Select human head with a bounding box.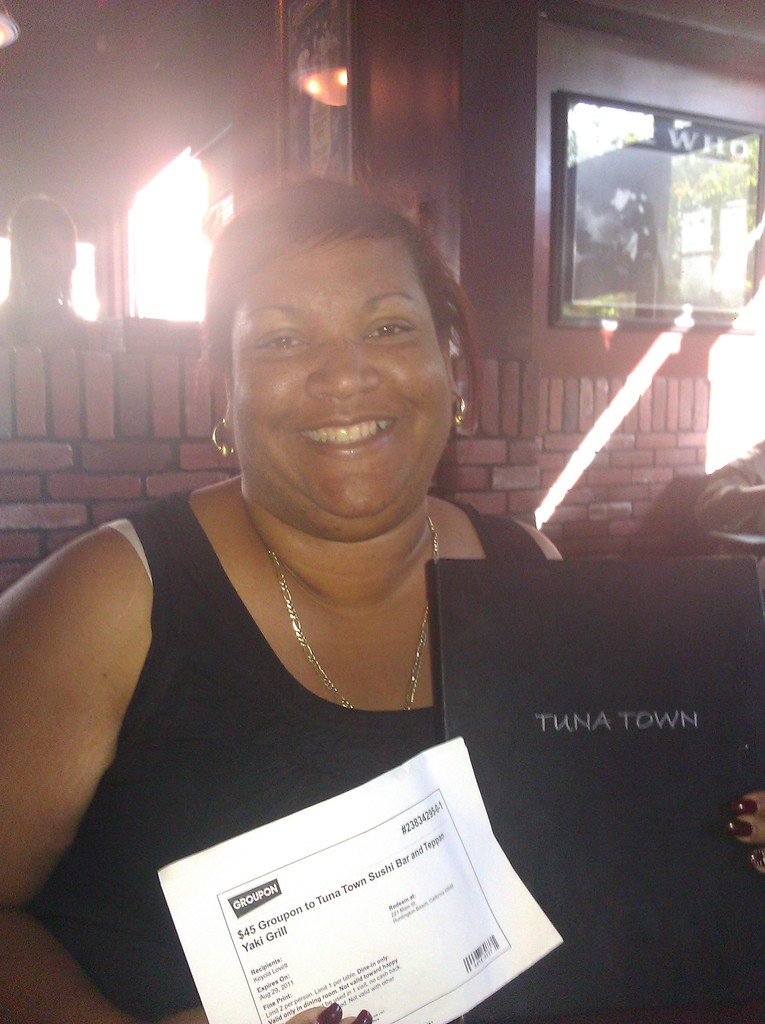
x1=6 y1=194 x2=78 y2=308.
